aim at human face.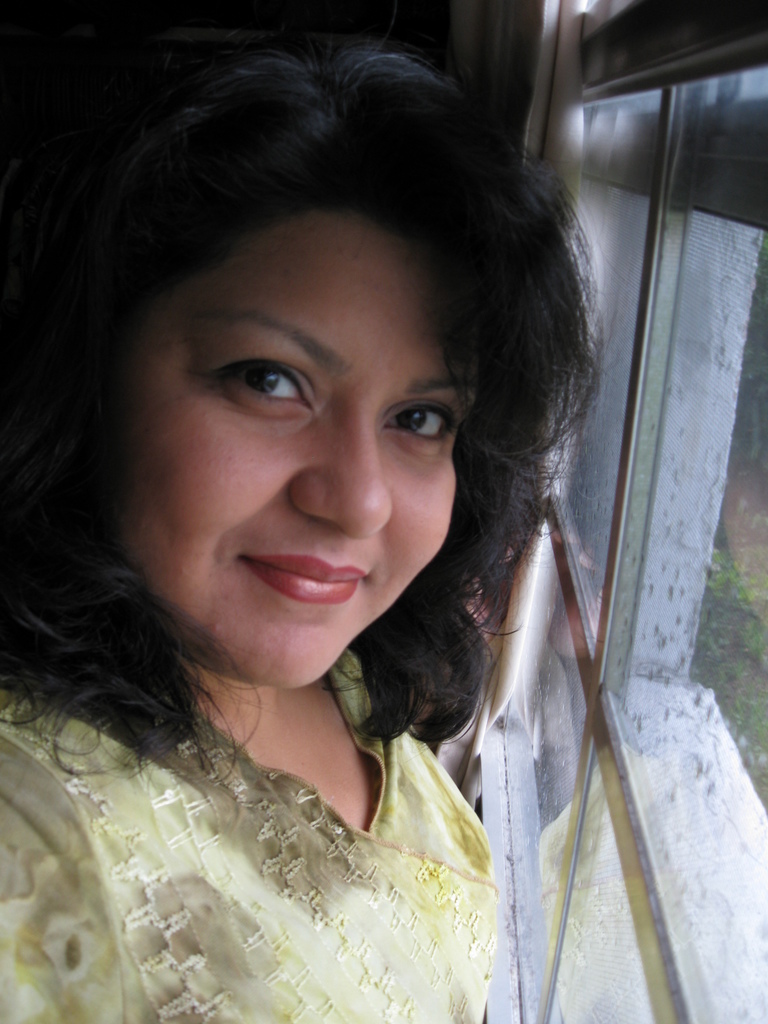
Aimed at [left=133, top=216, right=471, bottom=686].
